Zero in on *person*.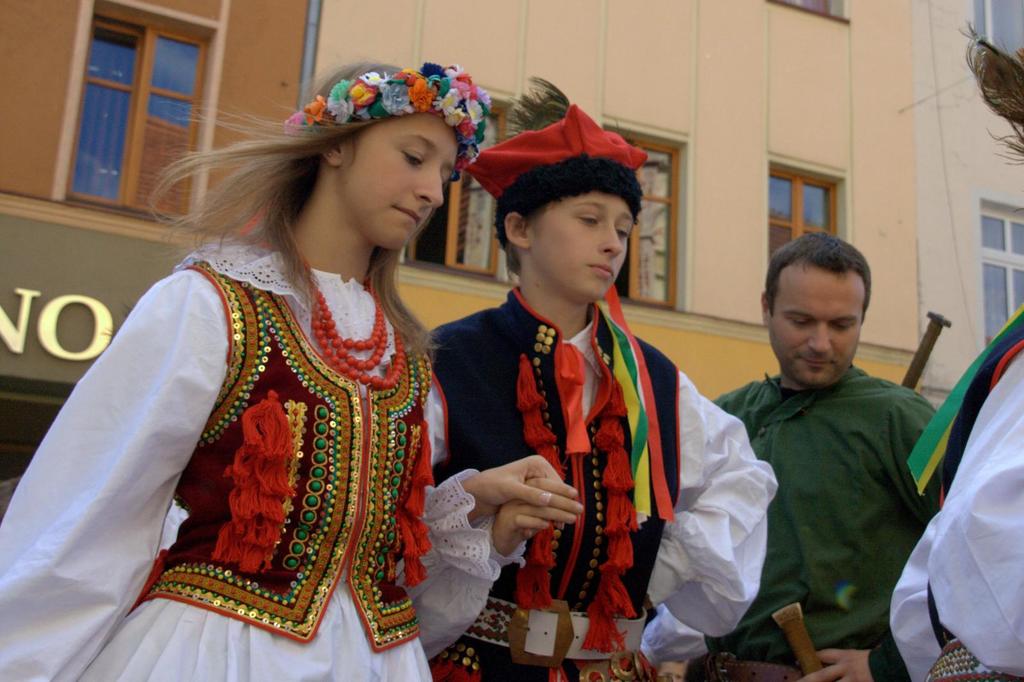
Zeroed in: select_region(0, 60, 564, 681).
